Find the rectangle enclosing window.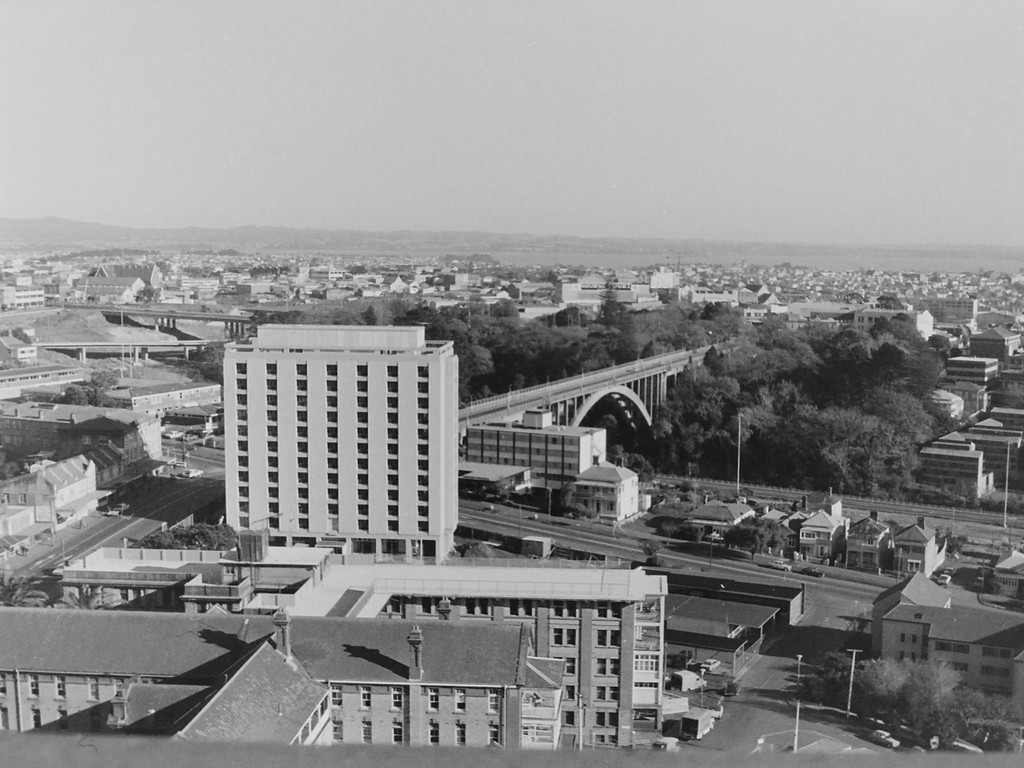
{"x1": 296, "y1": 410, "x2": 305, "y2": 424}.
